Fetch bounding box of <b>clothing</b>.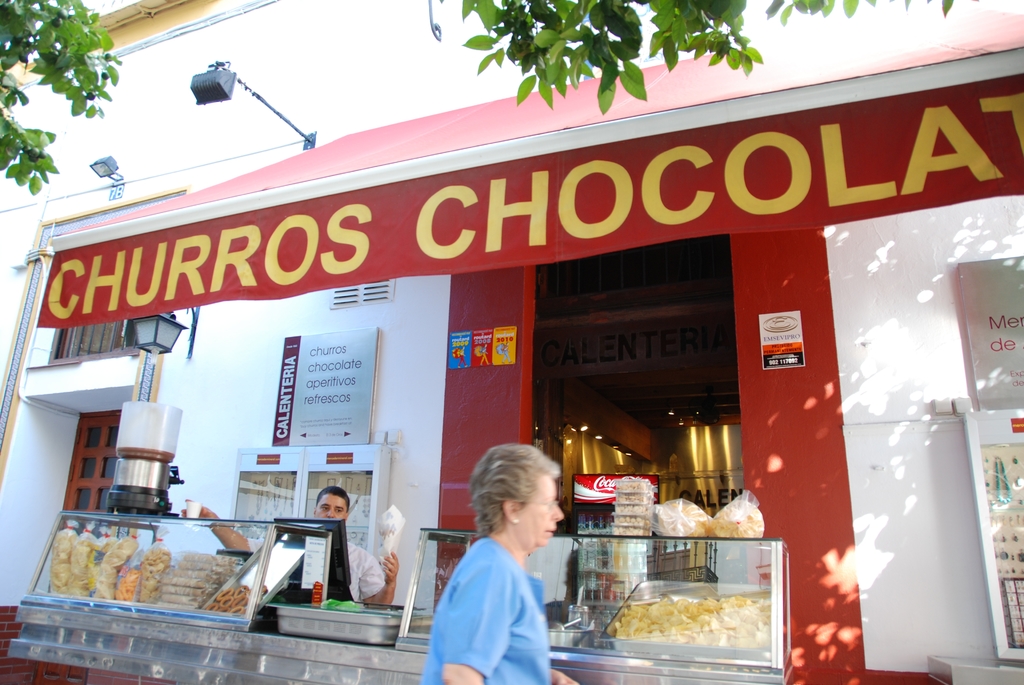
Bbox: <box>422,533,548,684</box>.
